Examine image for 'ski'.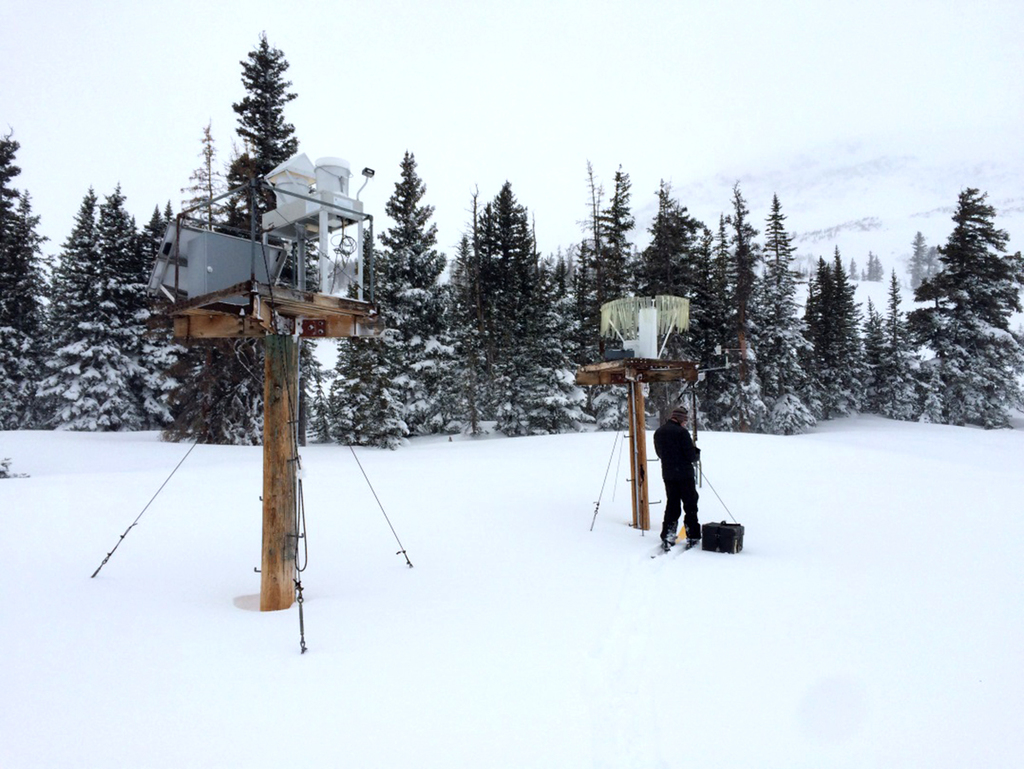
Examination result: region(651, 521, 703, 570).
